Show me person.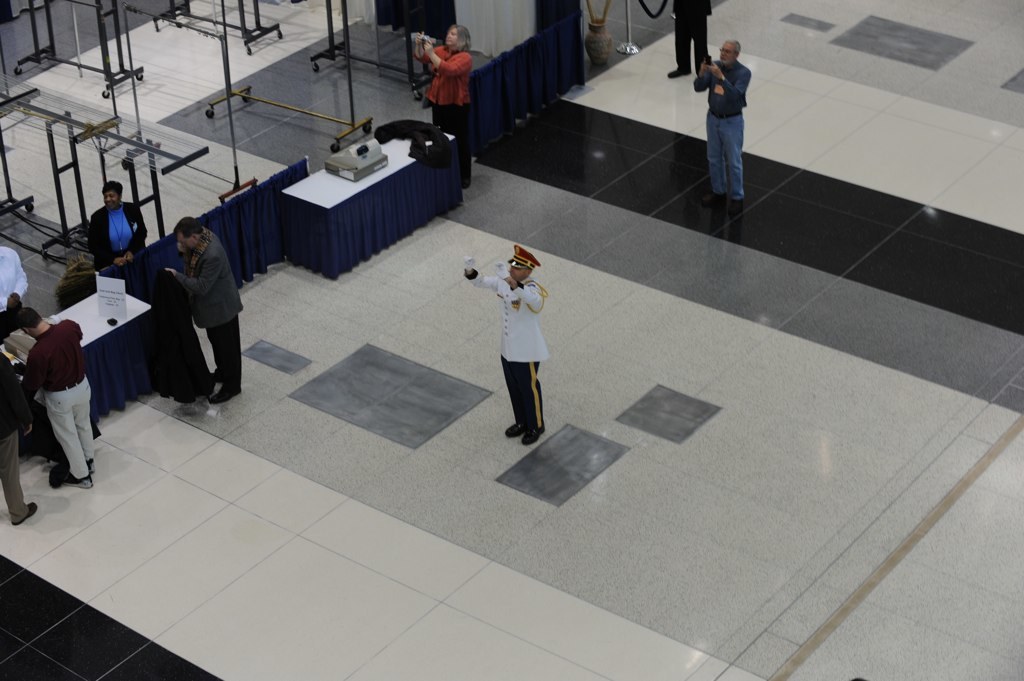
person is here: bbox=(480, 230, 559, 443).
